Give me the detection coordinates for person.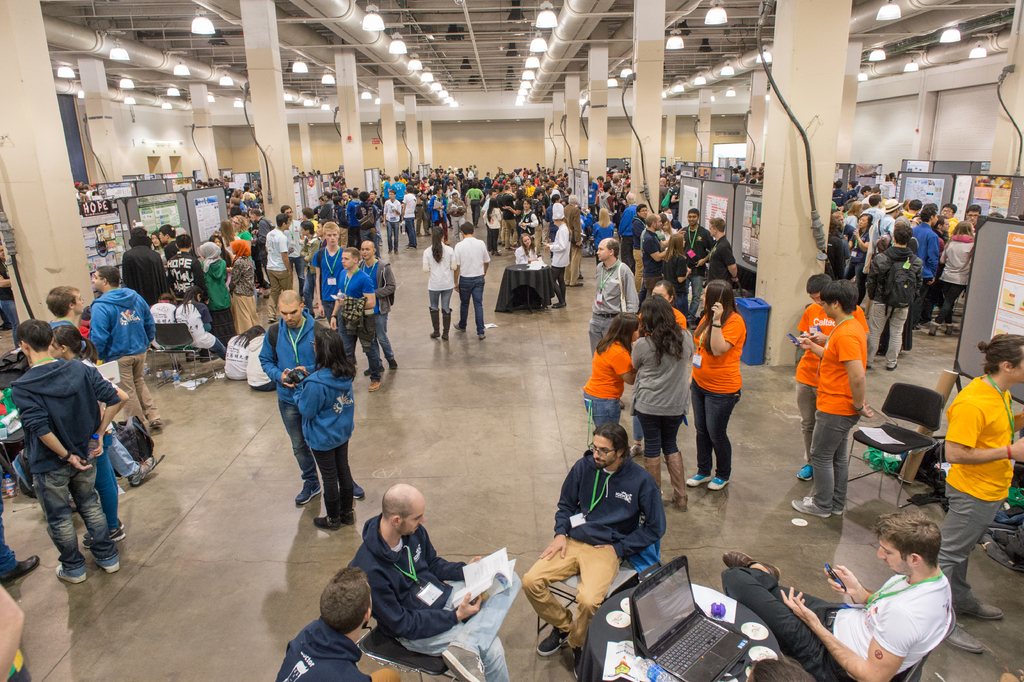
pyautogui.locateOnScreen(259, 294, 317, 507).
